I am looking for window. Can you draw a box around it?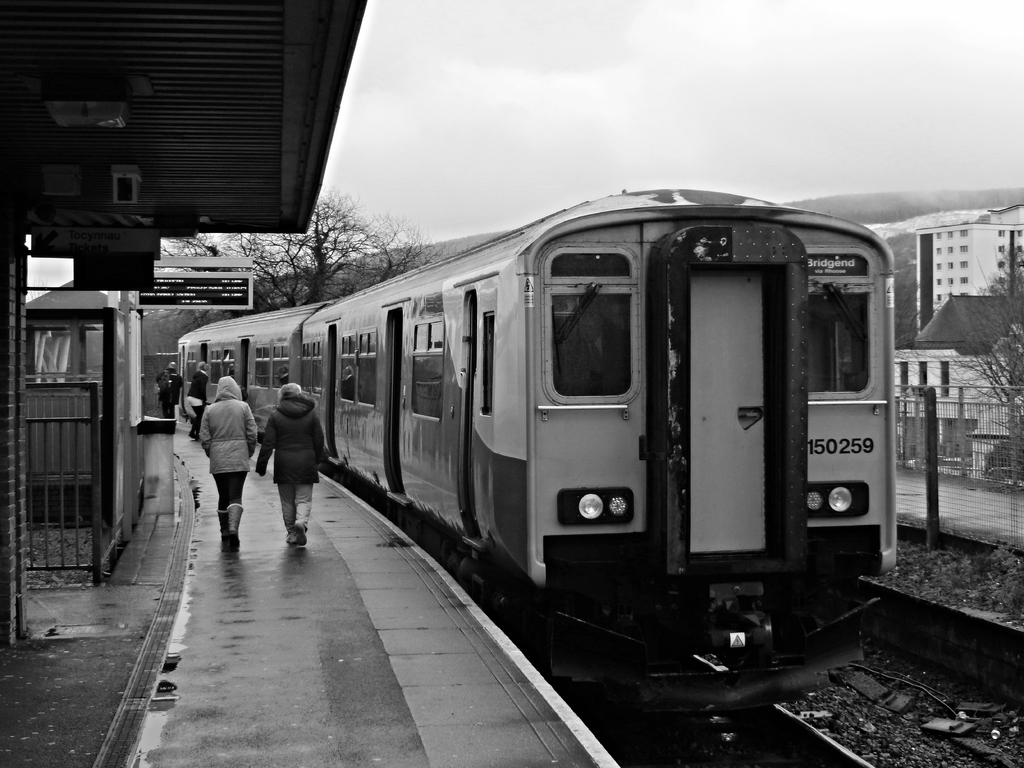
Sure, the bounding box is (1018, 259, 1023, 269).
